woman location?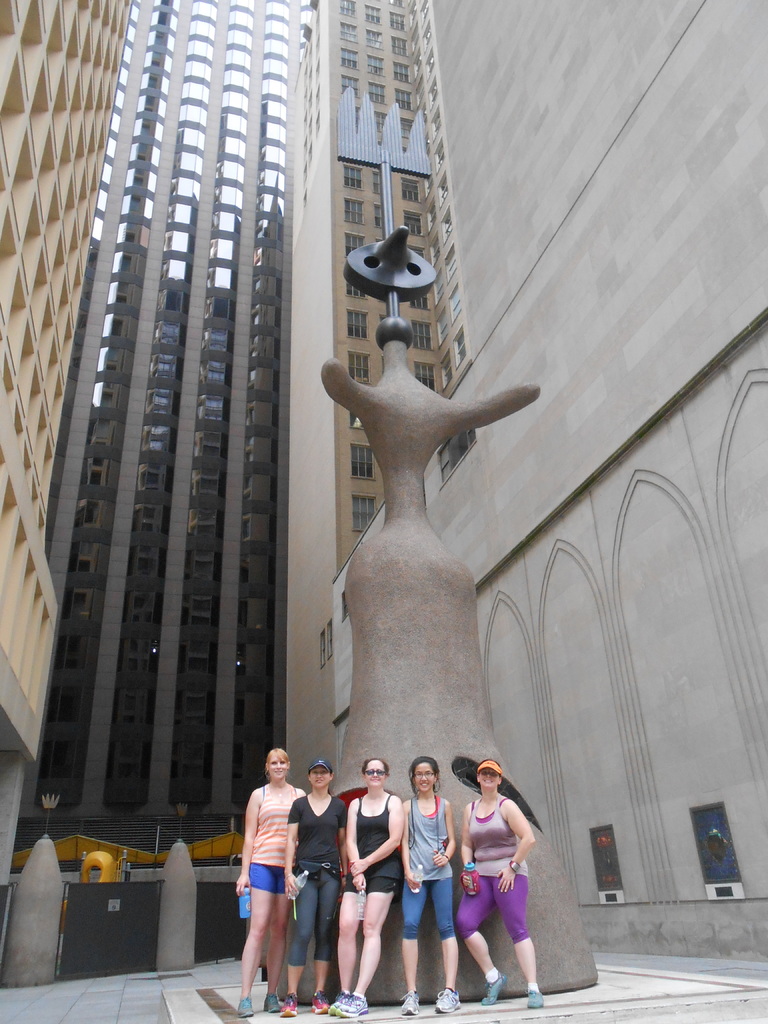
bbox(444, 754, 556, 988)
